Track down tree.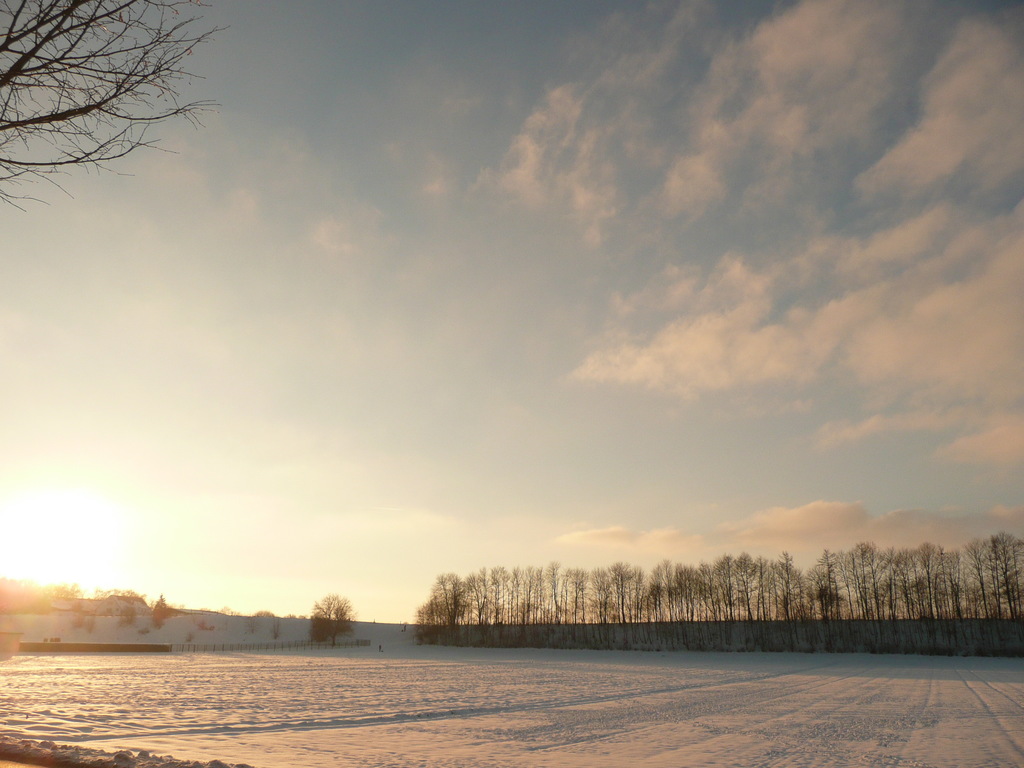
Tracked to left=0, top=0, right=236, bottom=214.
